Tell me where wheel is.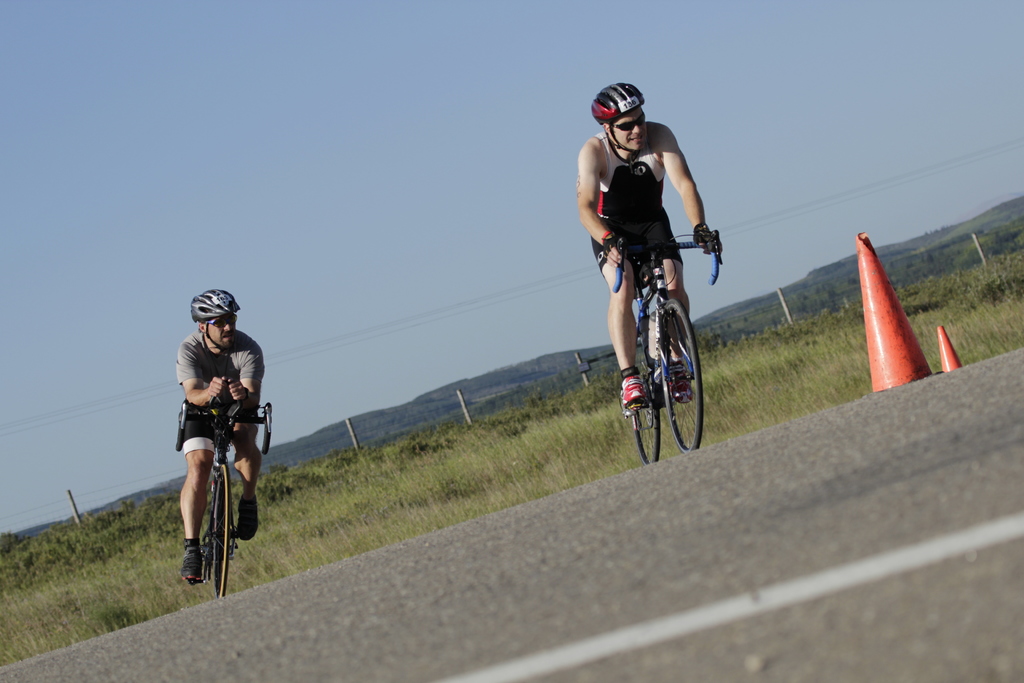
wheel is at [660, 302, 701, 445].
